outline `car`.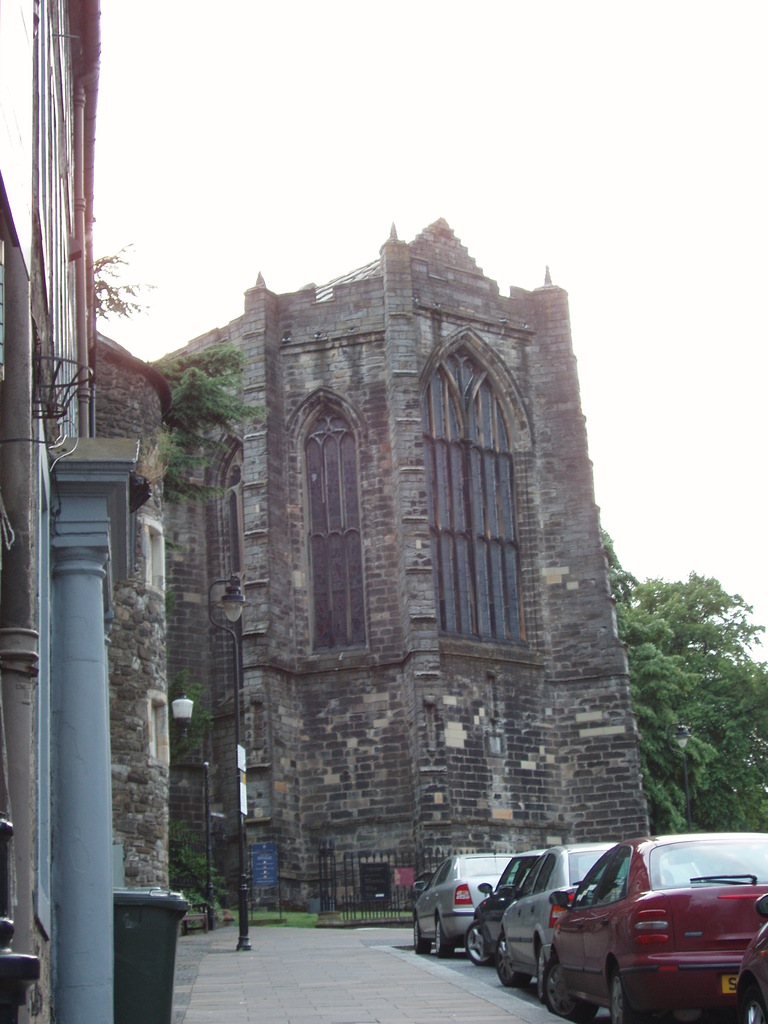
Outline: bbox=[493, 839, 621, 993].
